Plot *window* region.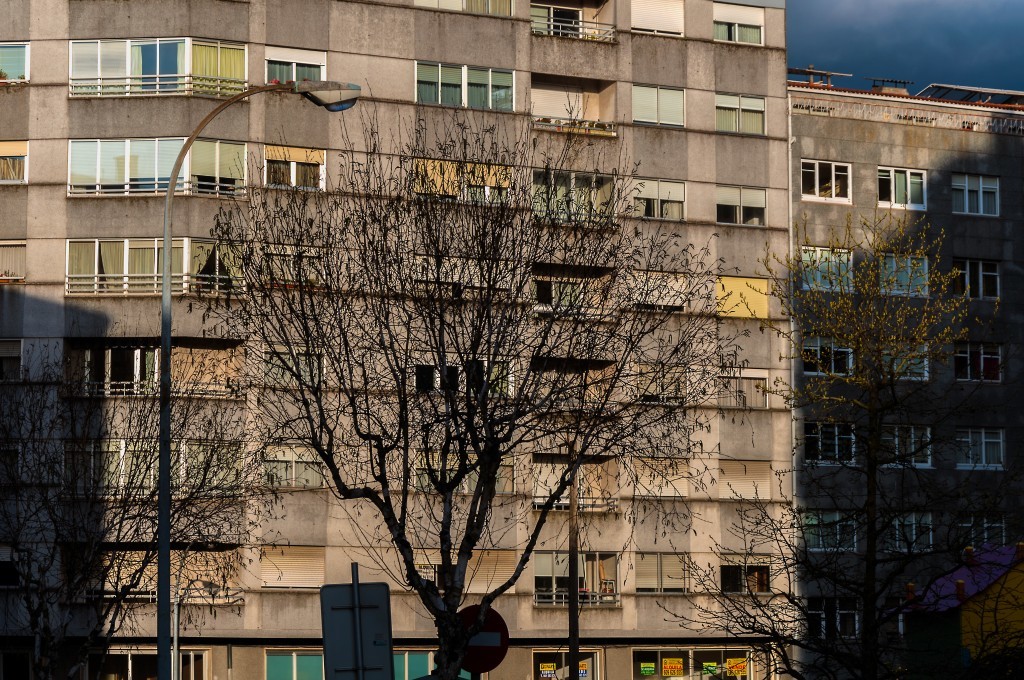
Plotted at BBox(951, 252, 1003, 295).
